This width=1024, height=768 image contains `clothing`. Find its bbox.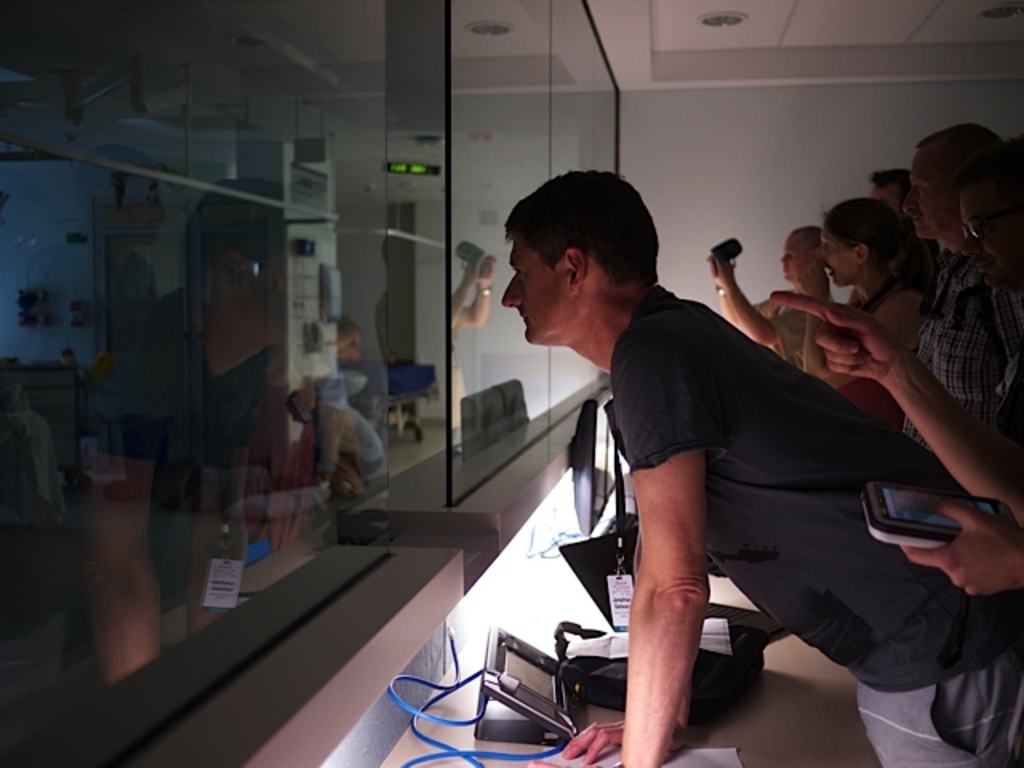
x1=890 y1=235 x2=946 y2=302.
